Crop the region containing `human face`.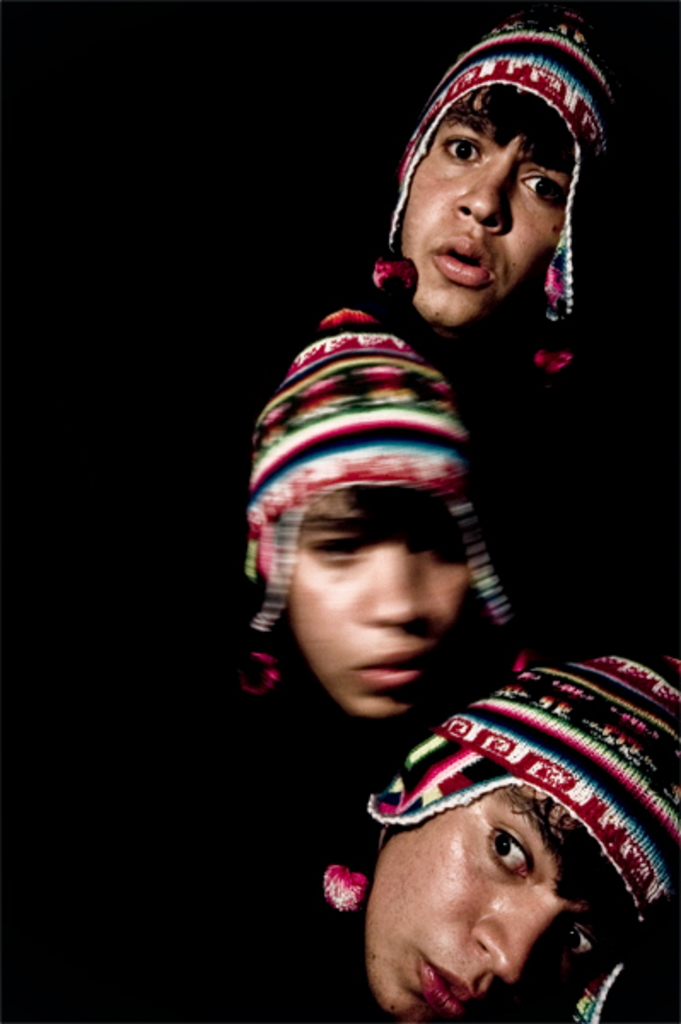
Crop region: region(287, 492, 474, 715).
